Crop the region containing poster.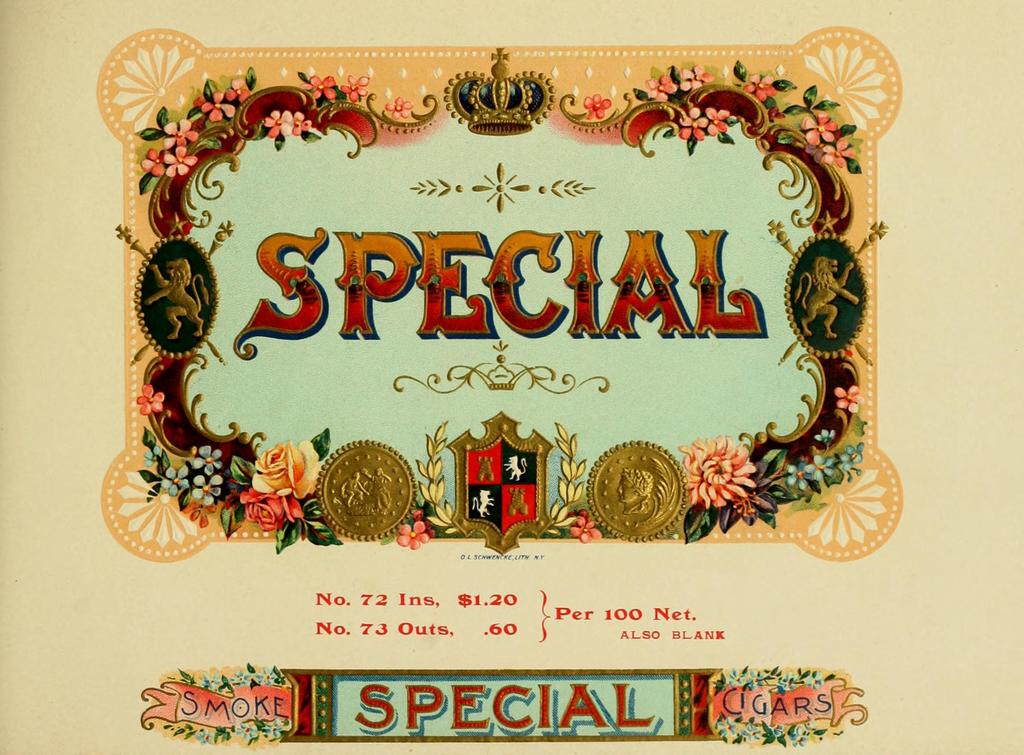
Crop region: (0,2,1022,753).
